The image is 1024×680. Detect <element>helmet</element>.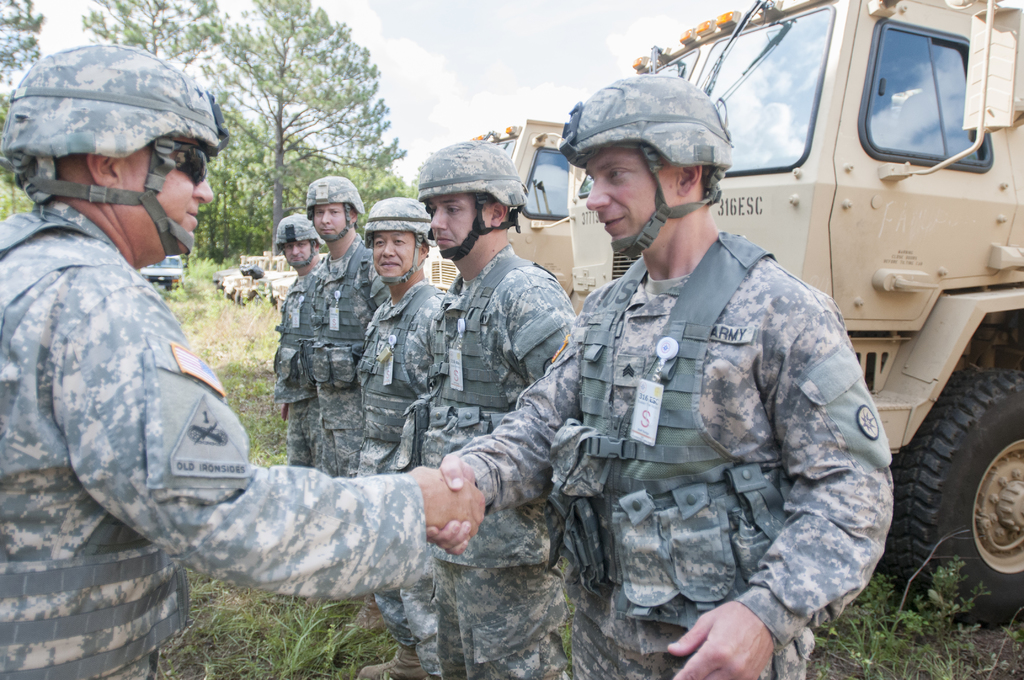
Detection: [left=12, top=51, right=221, bottom=250].
